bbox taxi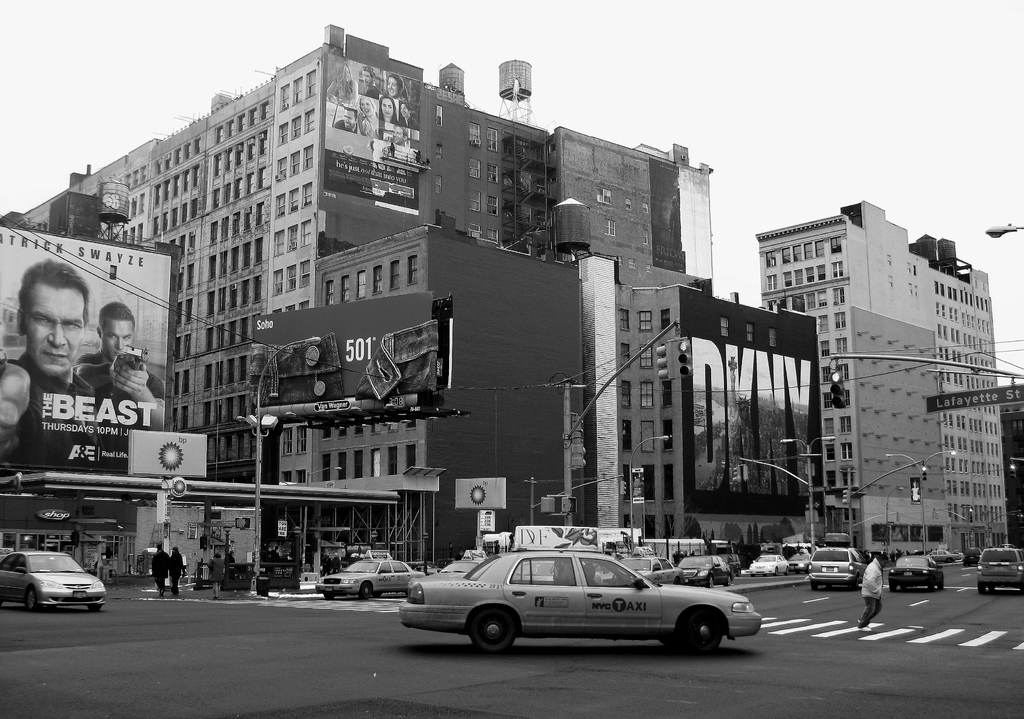
[388,530,762,658]
